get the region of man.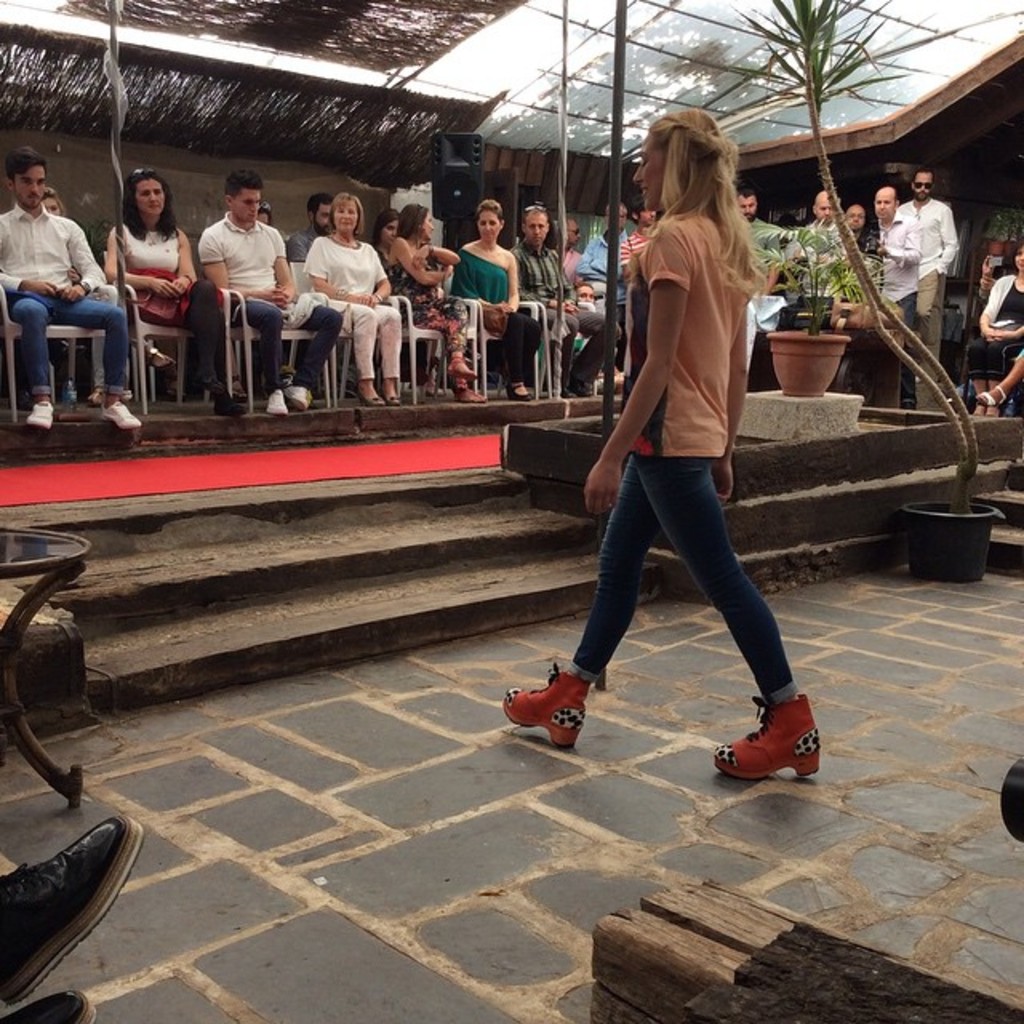
region(861, 171, 931, 410).
